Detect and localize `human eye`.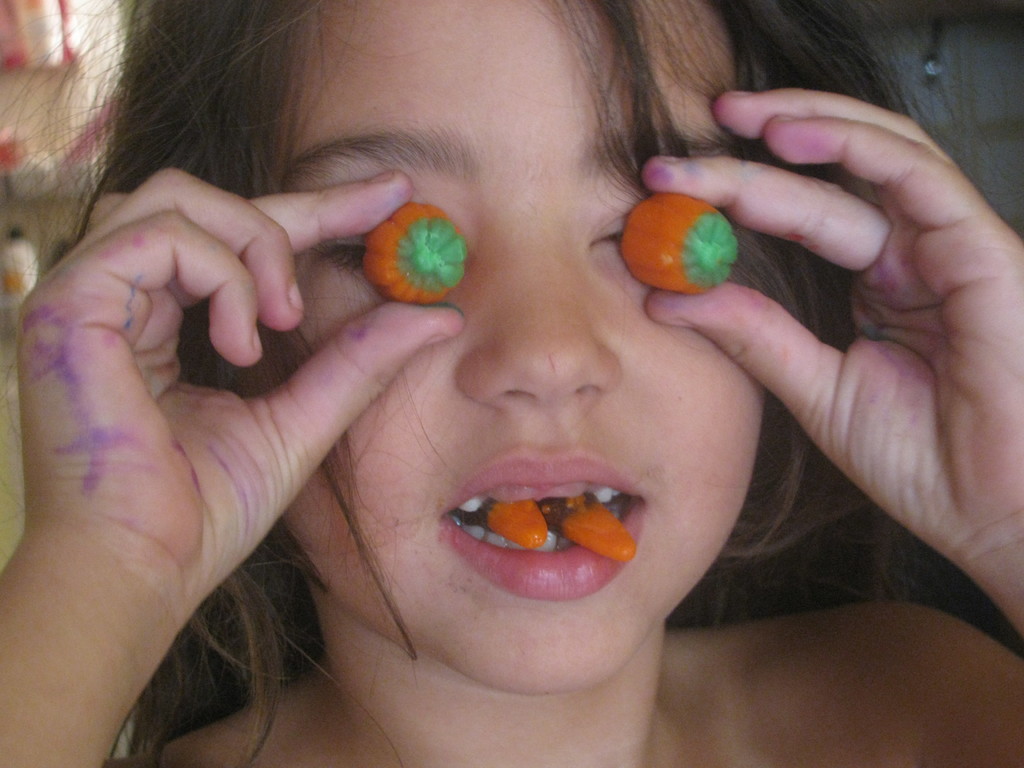
Localized at Rect(585, 212, 633, 273).
